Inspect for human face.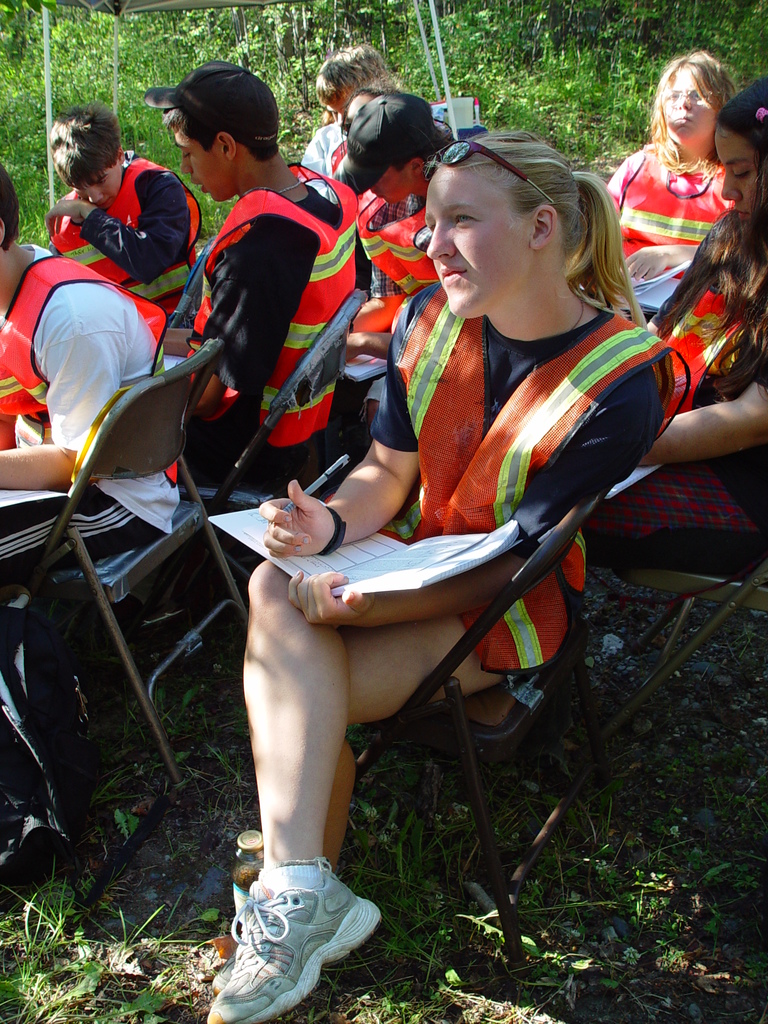
Inspection: [x1=346, y1=95, x2=374, y2=132].
